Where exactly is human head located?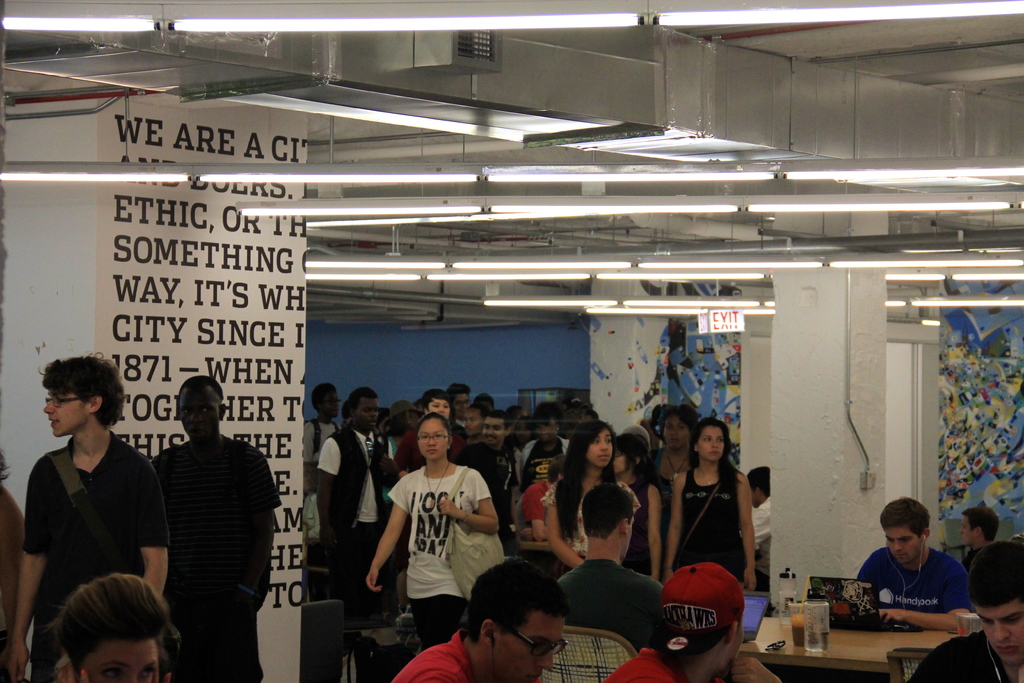
Its bounding box is (x1=881, y1=498, x2=940, y2=566).
